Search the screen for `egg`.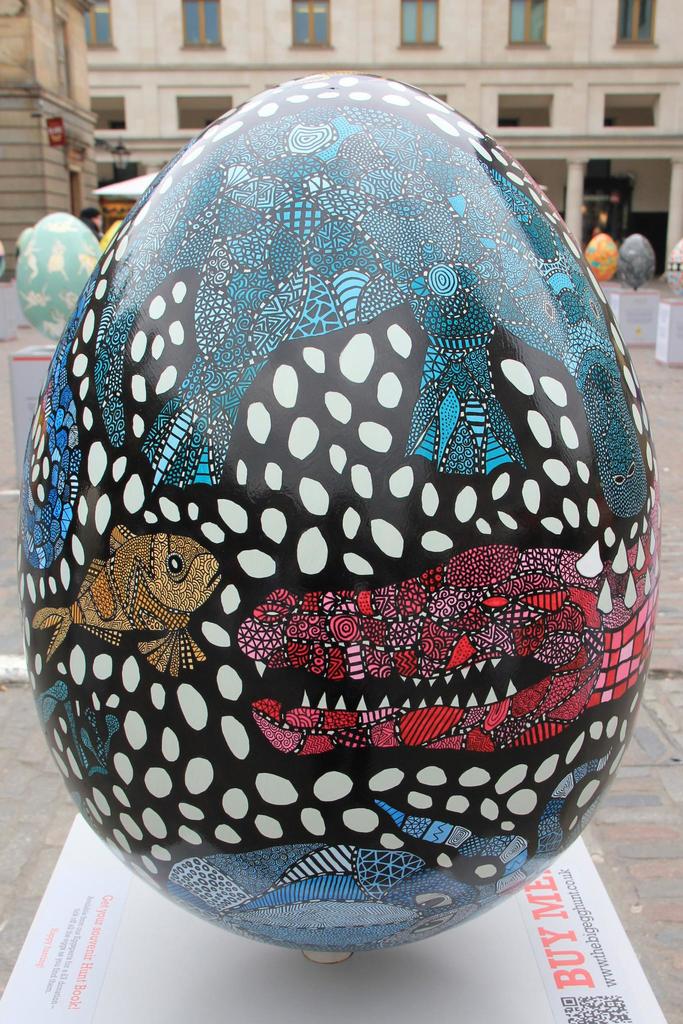
Found at locate(616, 235, 654, 289).
